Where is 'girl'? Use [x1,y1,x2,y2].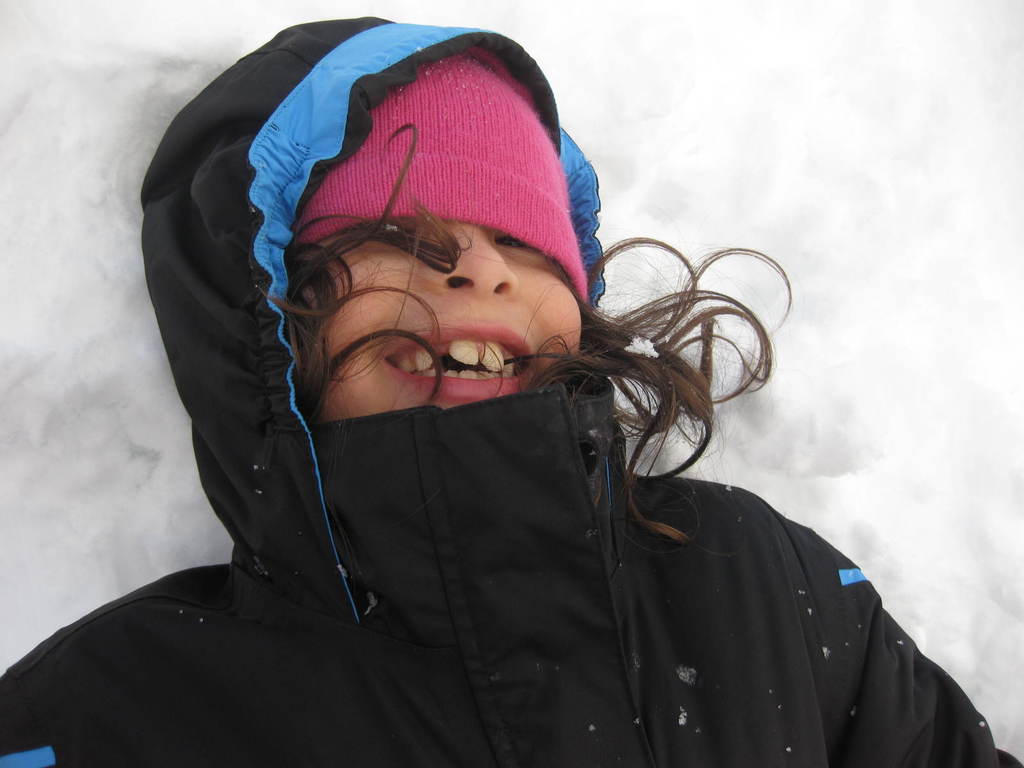
[0,15,1023,767].
